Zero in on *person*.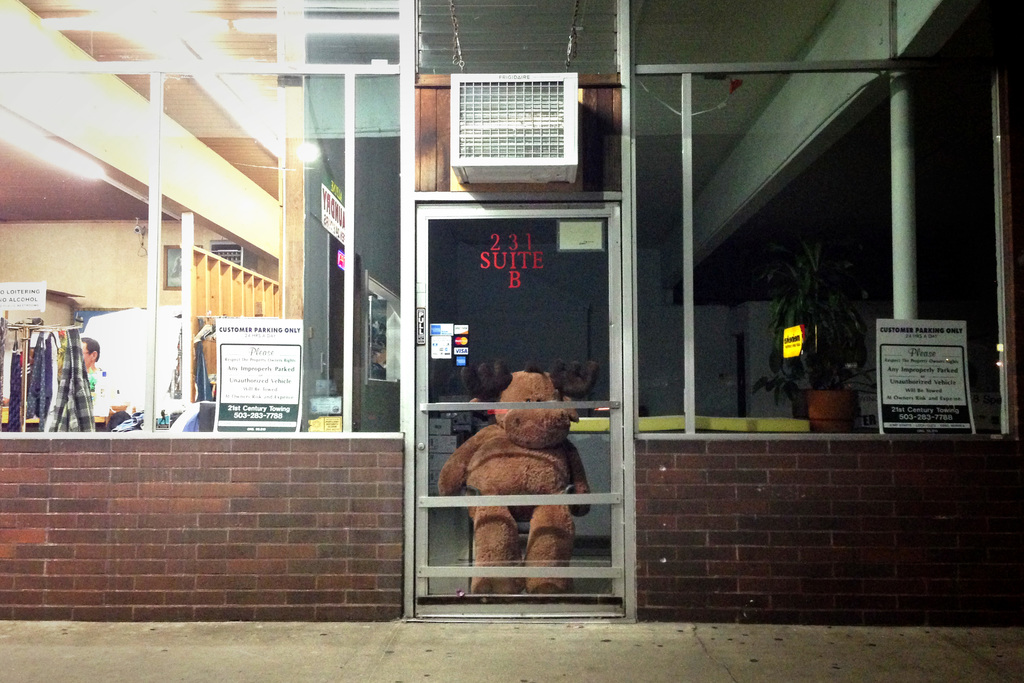
Zeroed in: <box>81,333,99,388</box>.
